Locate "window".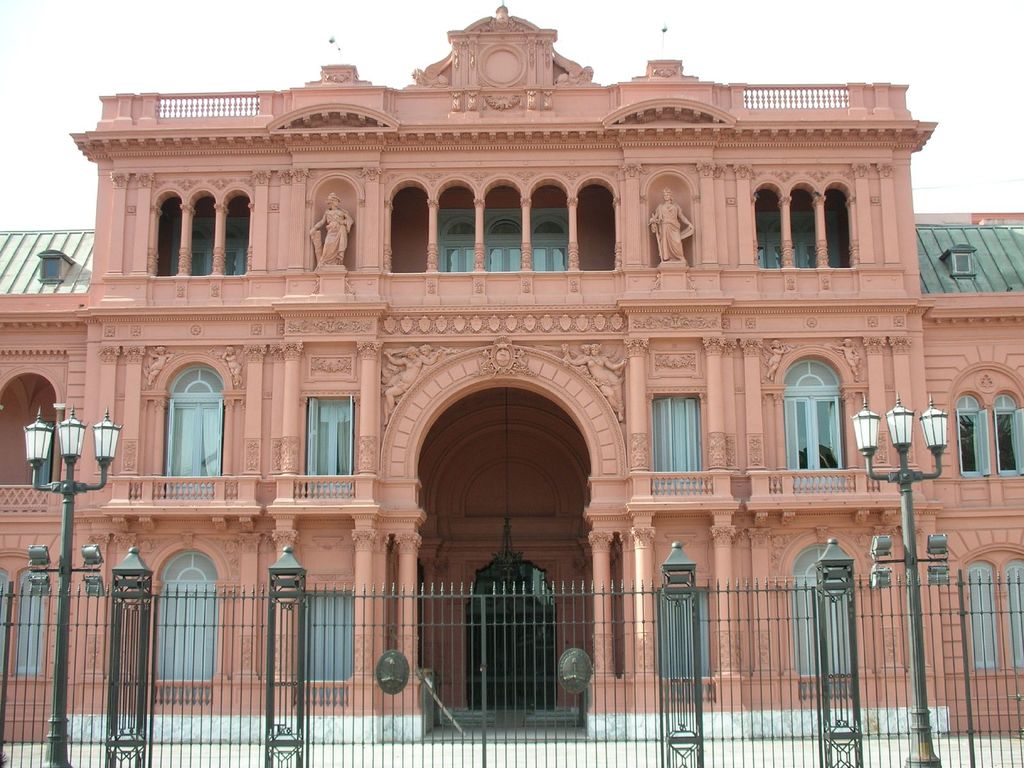
Bounding box: (x1=996, y1=398, x2=1022, y2=474).
